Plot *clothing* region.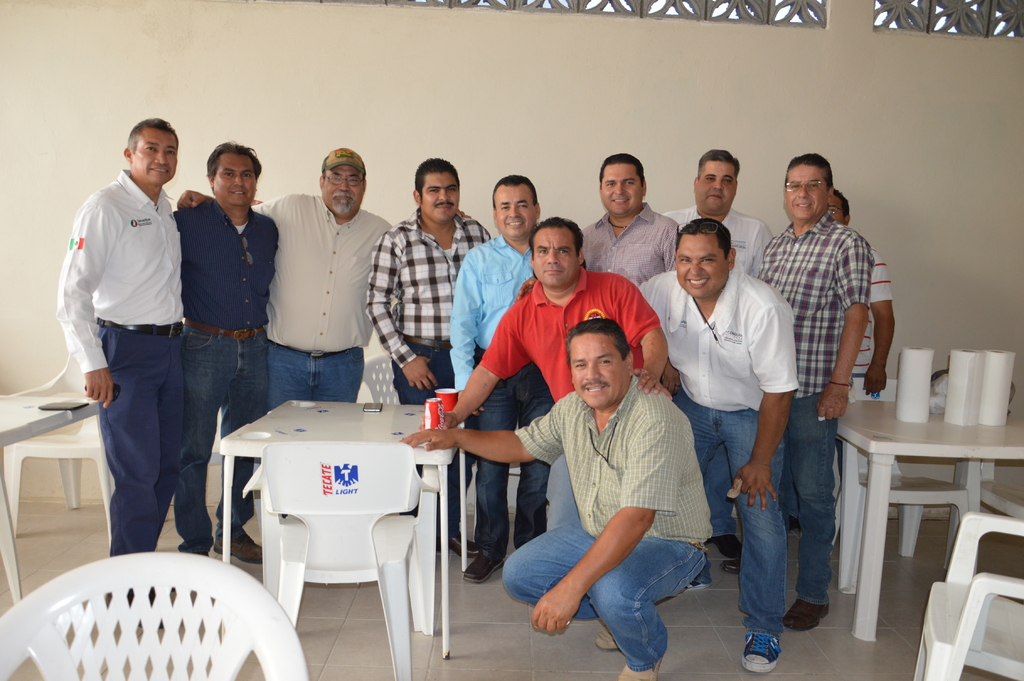
Plotted at (x1=447, y1=234, x2=560, y2=552).
